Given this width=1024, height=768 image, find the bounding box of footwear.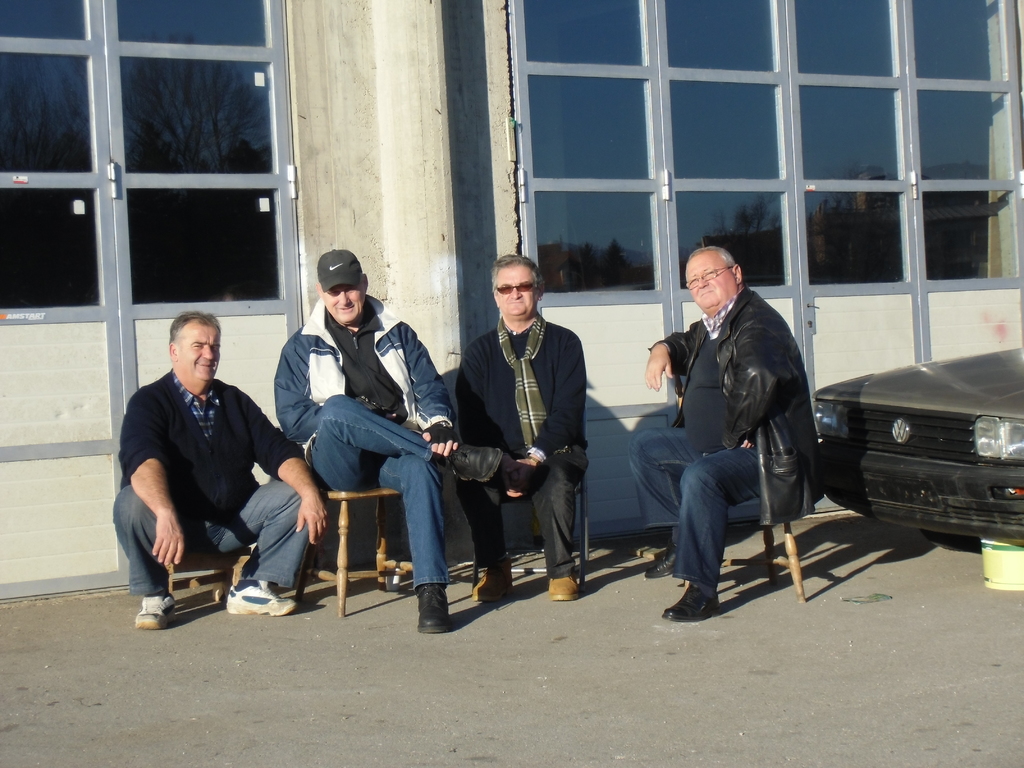
{"left": 449, "top": 442, "right": 503, "bottom": 484}.
